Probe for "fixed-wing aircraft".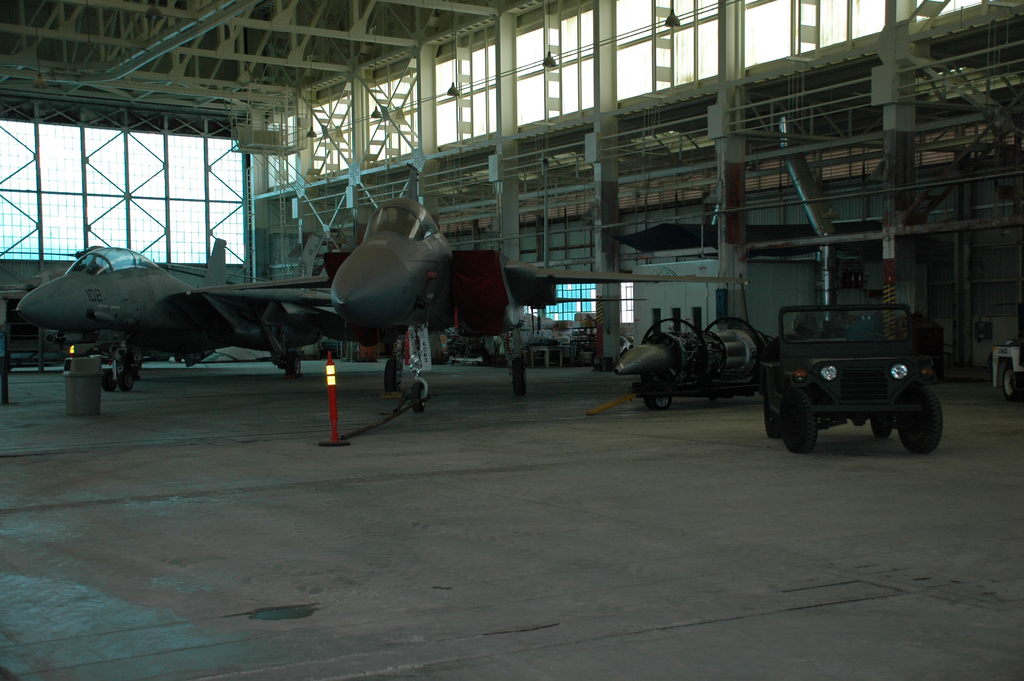
Probe result: x1=173, y1=186, x2=760, y2=418.
